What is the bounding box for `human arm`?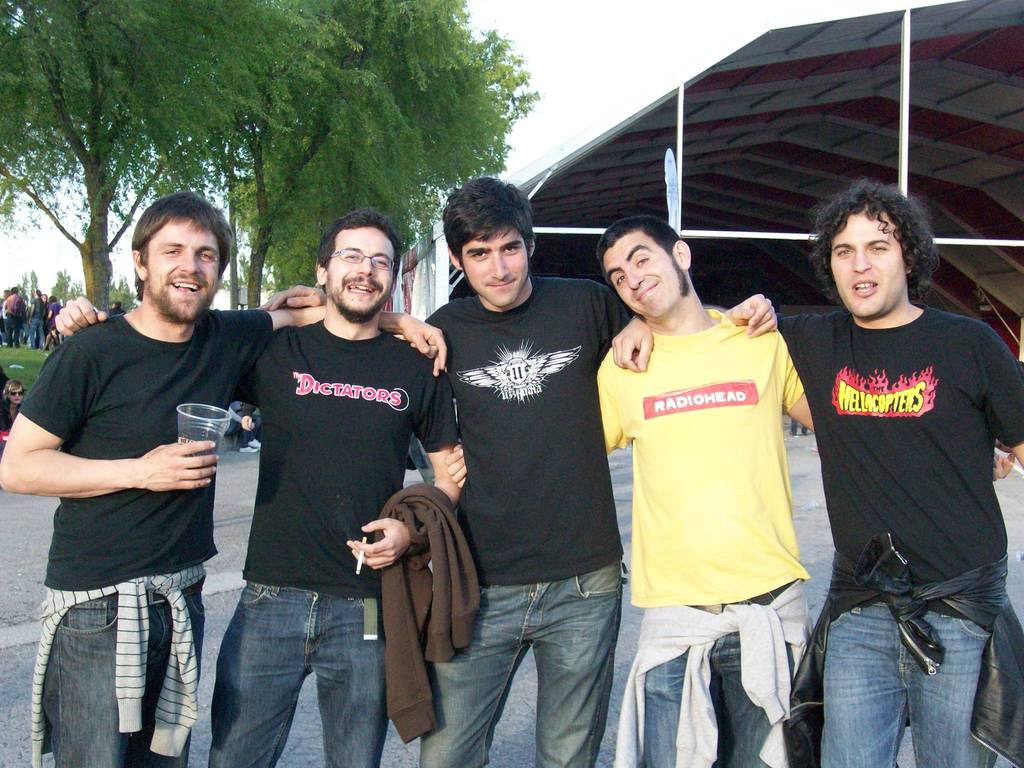
[591, 277, 778, 338].
